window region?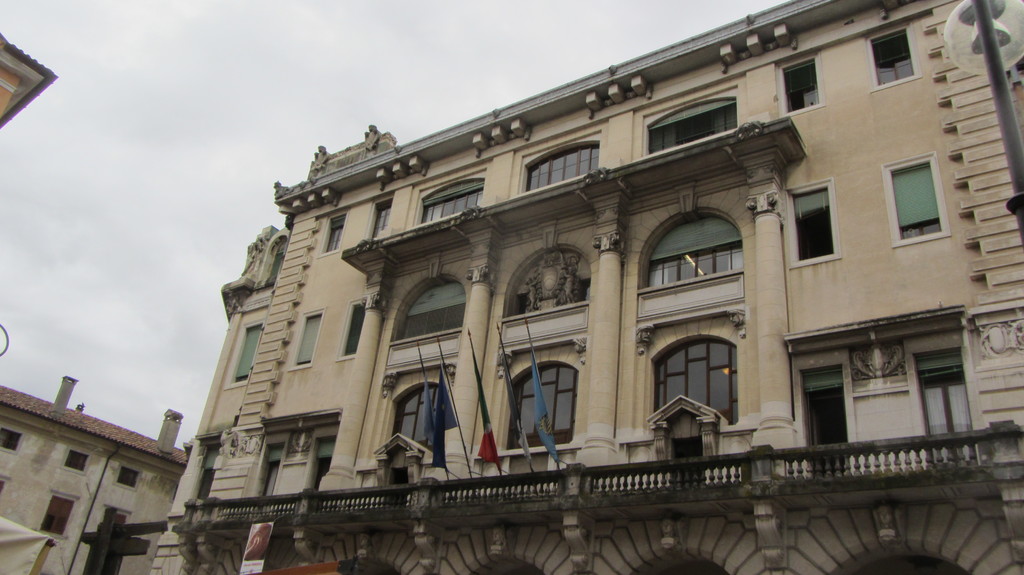
bbox(867, 24, 923, 91)
